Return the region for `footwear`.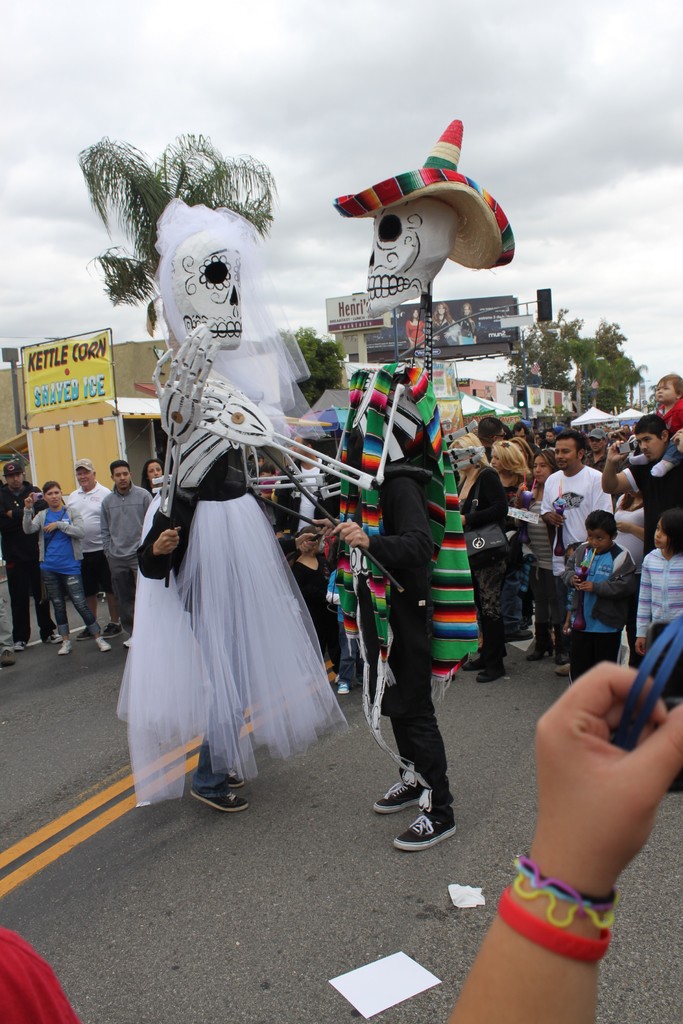
[x1=105, y1=622, x2=117, y2=636].
